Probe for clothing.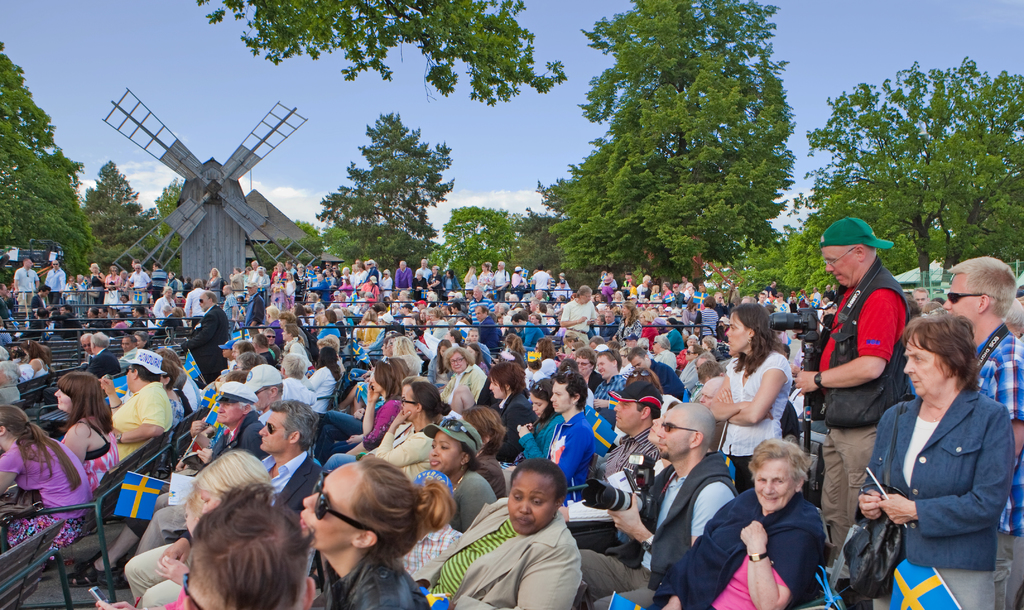
Probe result: region(305, 364, 339, 415).
